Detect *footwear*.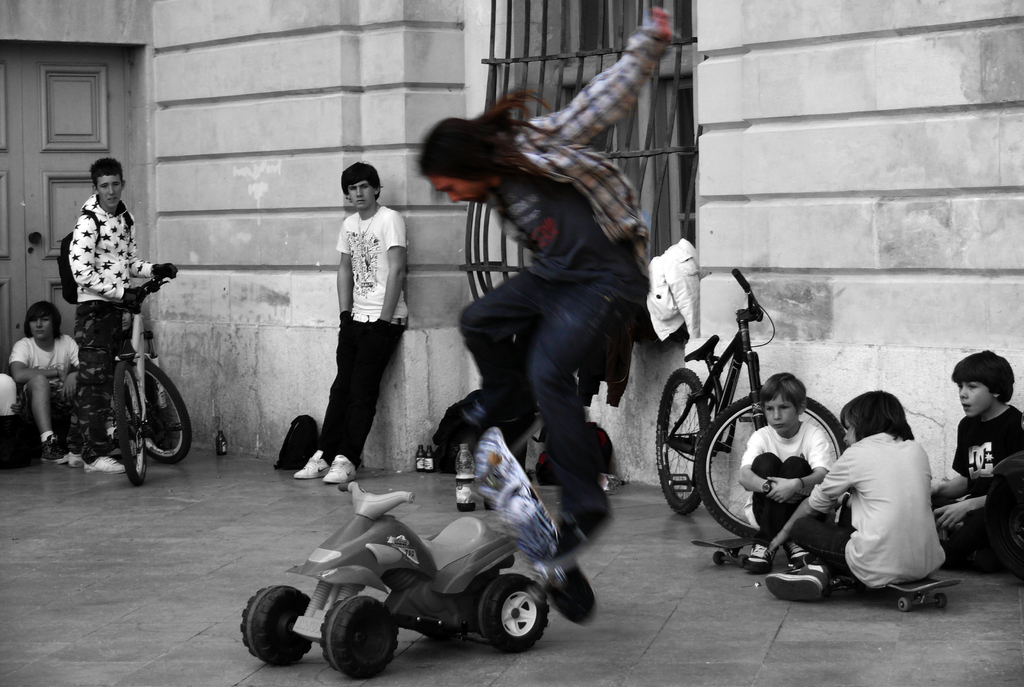
Detected at <bbox>739, 540, 769, 573</bbox>.
